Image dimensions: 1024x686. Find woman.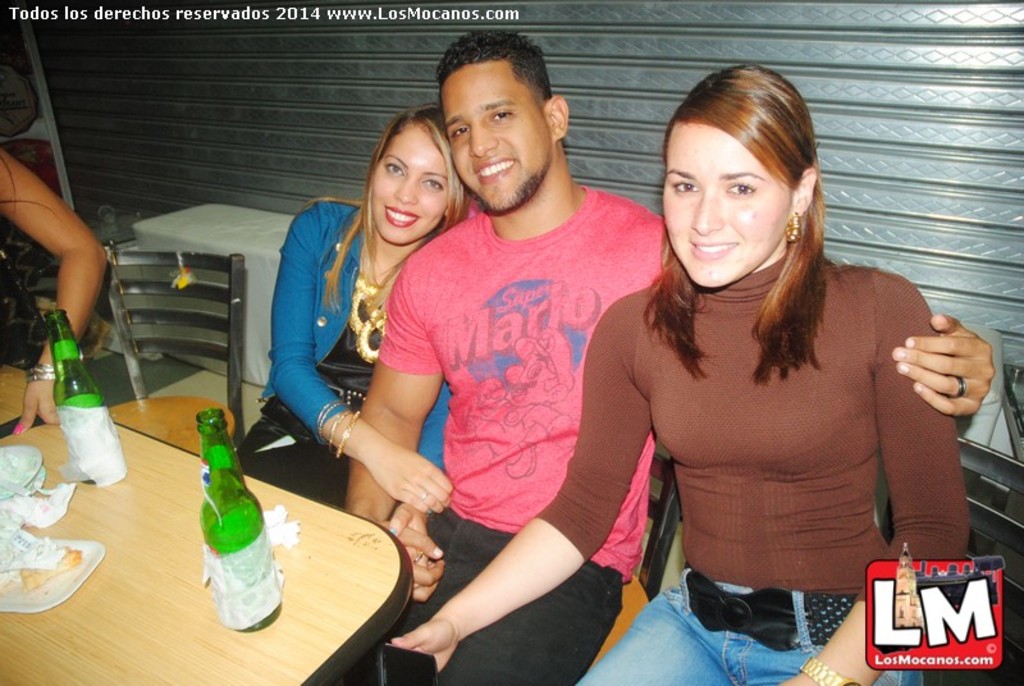
(left=388, top=63, right=970, bottom=685).
